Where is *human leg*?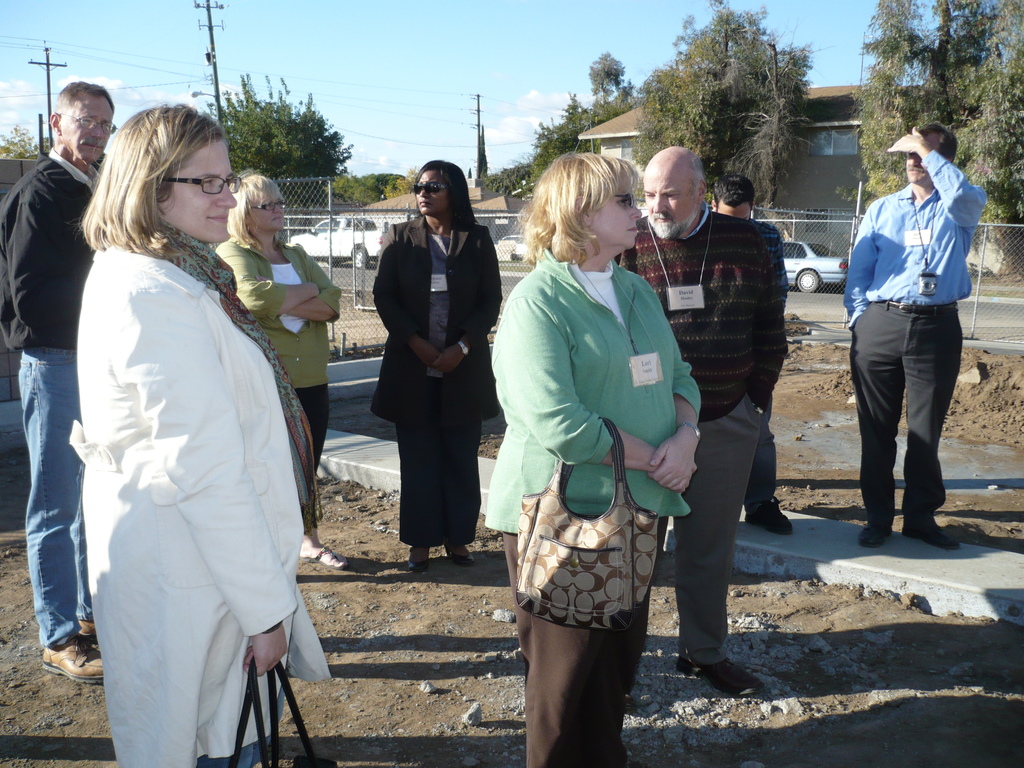
[849, 296, 903, 547].
